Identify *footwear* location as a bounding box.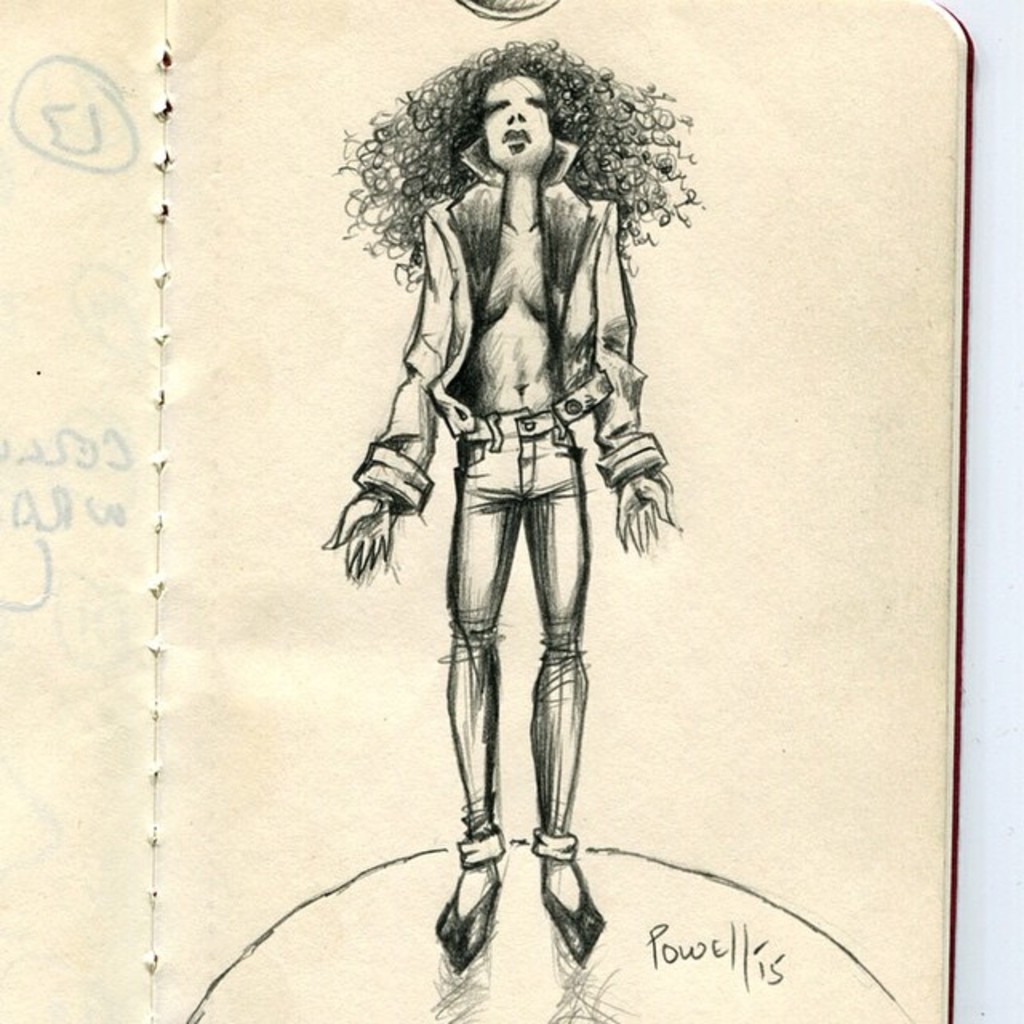
Rect(434, 878, 498, 978).
